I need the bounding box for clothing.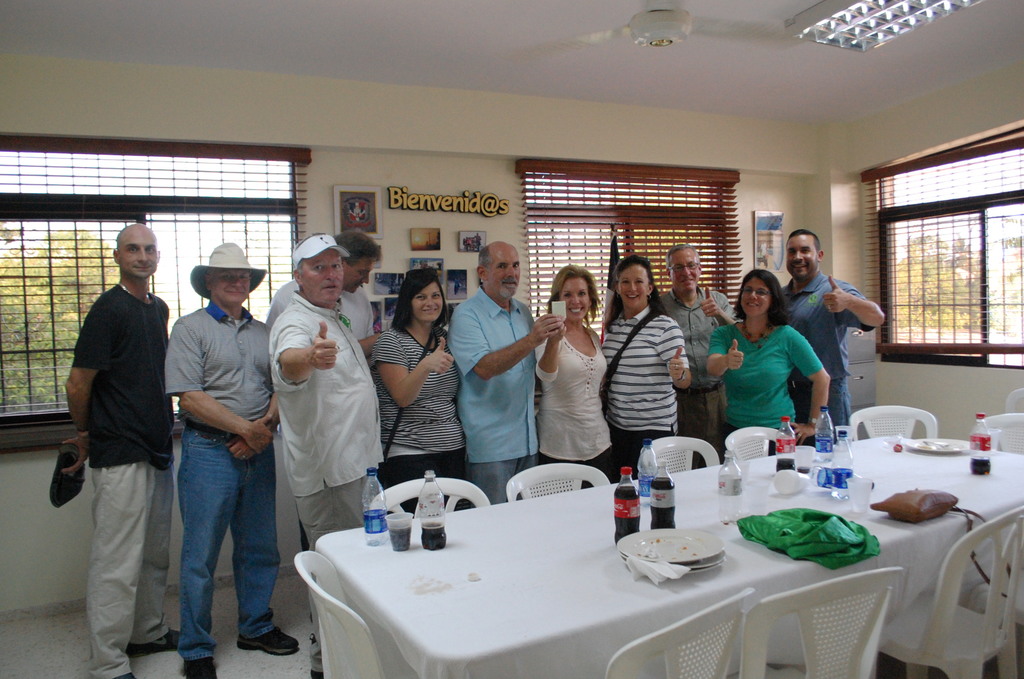
Here it is: detection(719, 423, 778, 462).
